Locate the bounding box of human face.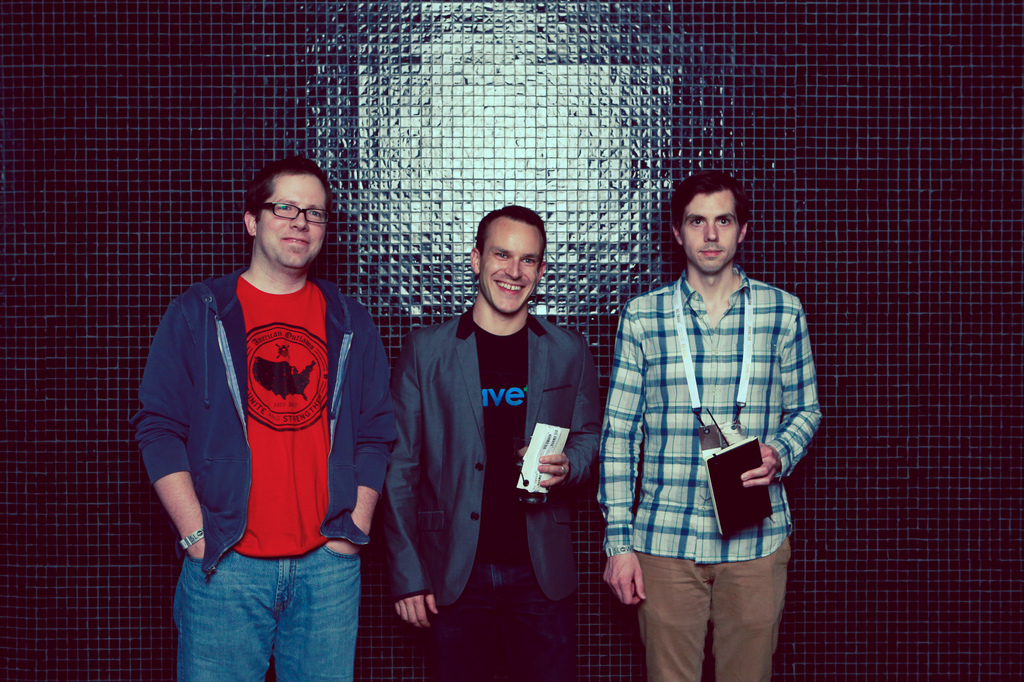
Bounding box: (259,176,327,269).
